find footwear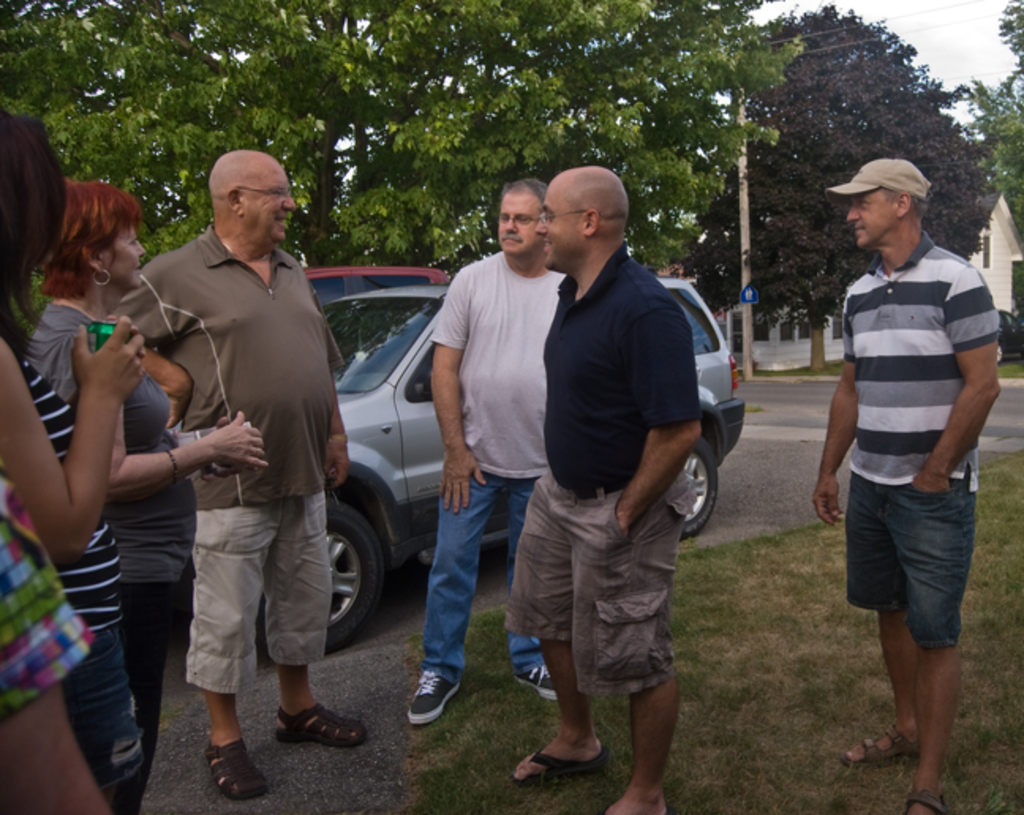
(x1=512, y1=660, x2=559, y2=703)
